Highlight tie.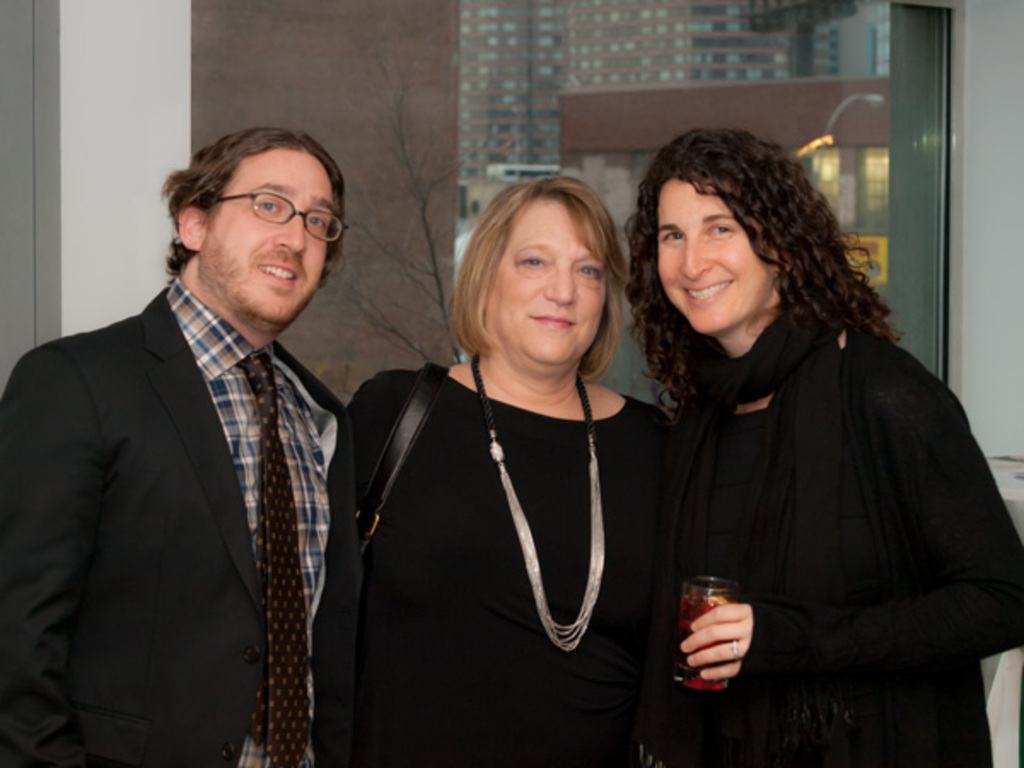
Highlighted region: box=[234, 353, 305, 766].
